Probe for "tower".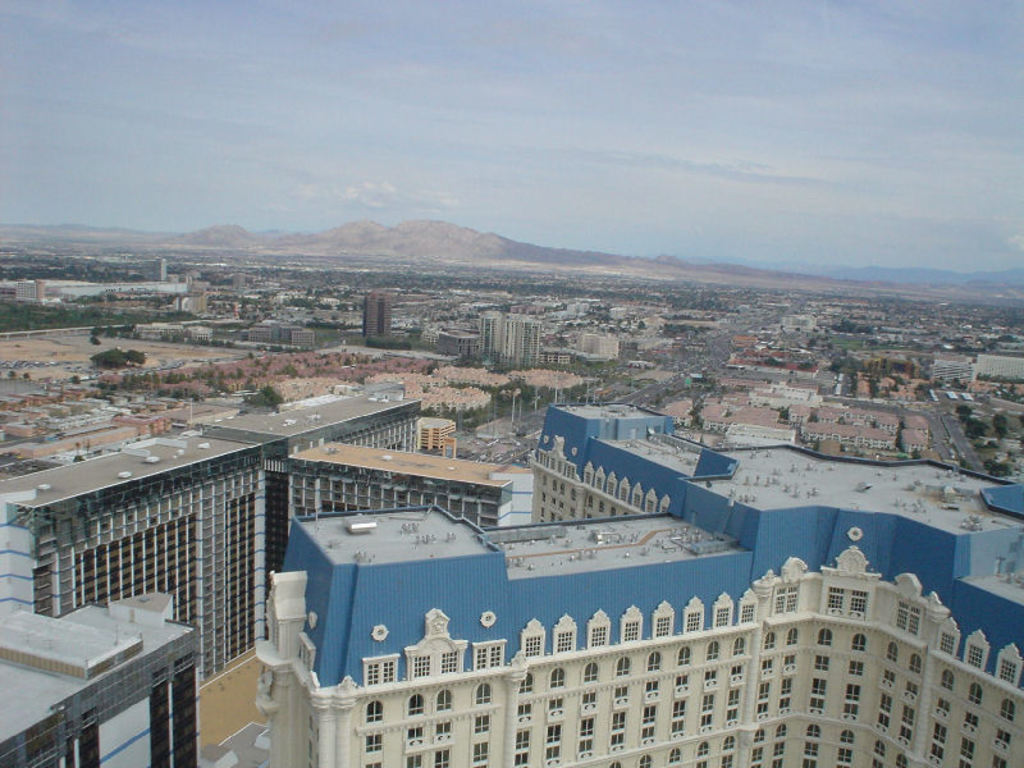
Probe result: BBox(280, 433, 516, 529).
